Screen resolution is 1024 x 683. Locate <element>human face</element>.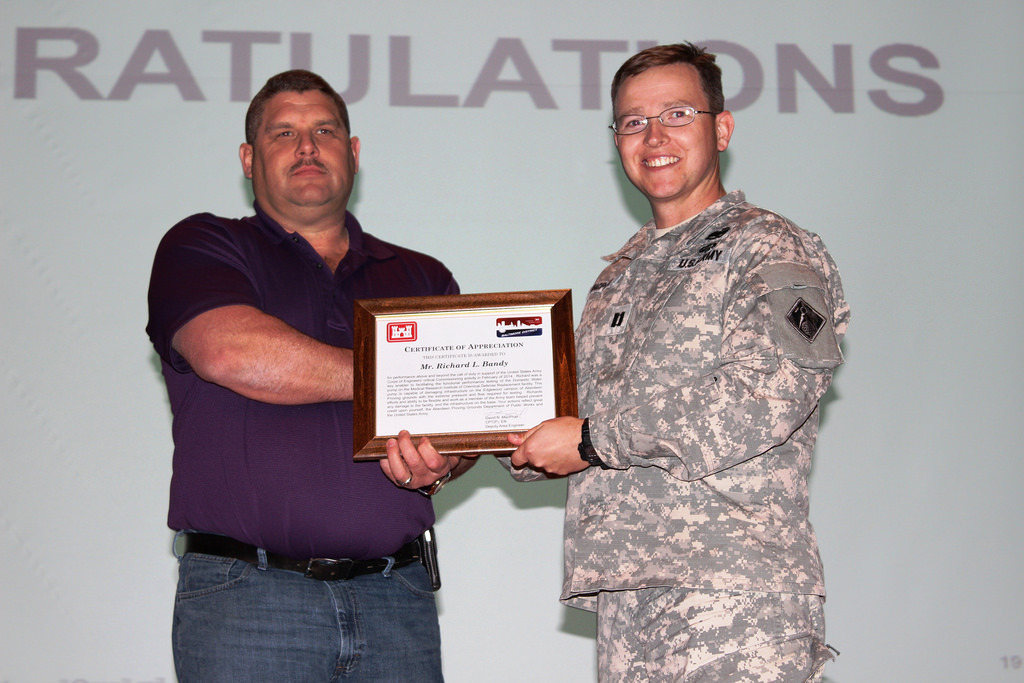
select_region(618, 69, 717, 201).
